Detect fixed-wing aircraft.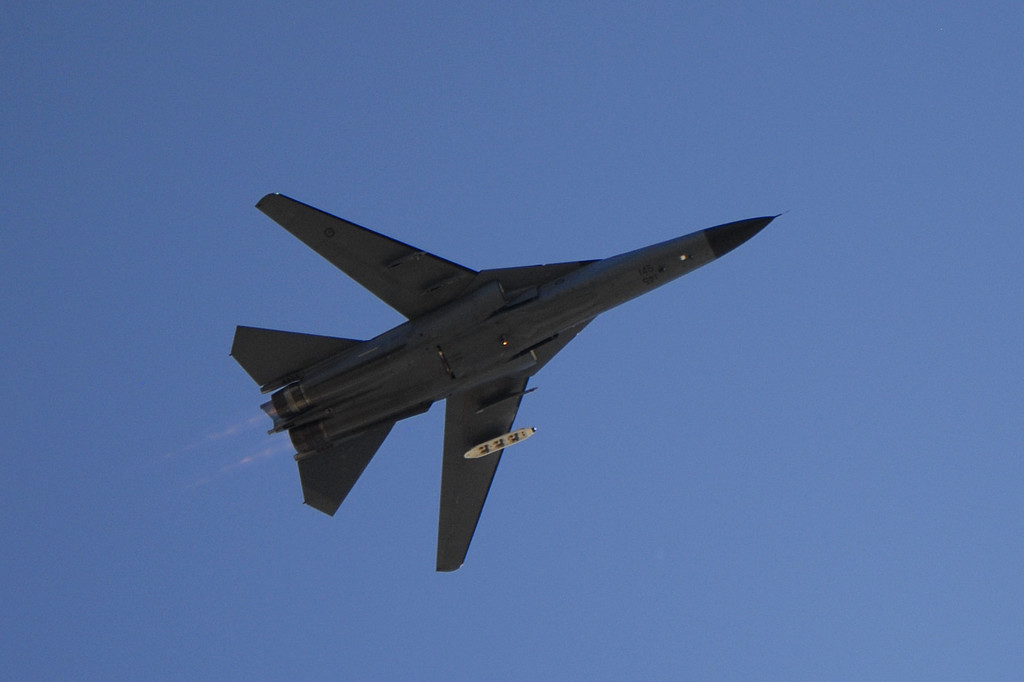
Detected at box=[230, 190, 787, 573].
